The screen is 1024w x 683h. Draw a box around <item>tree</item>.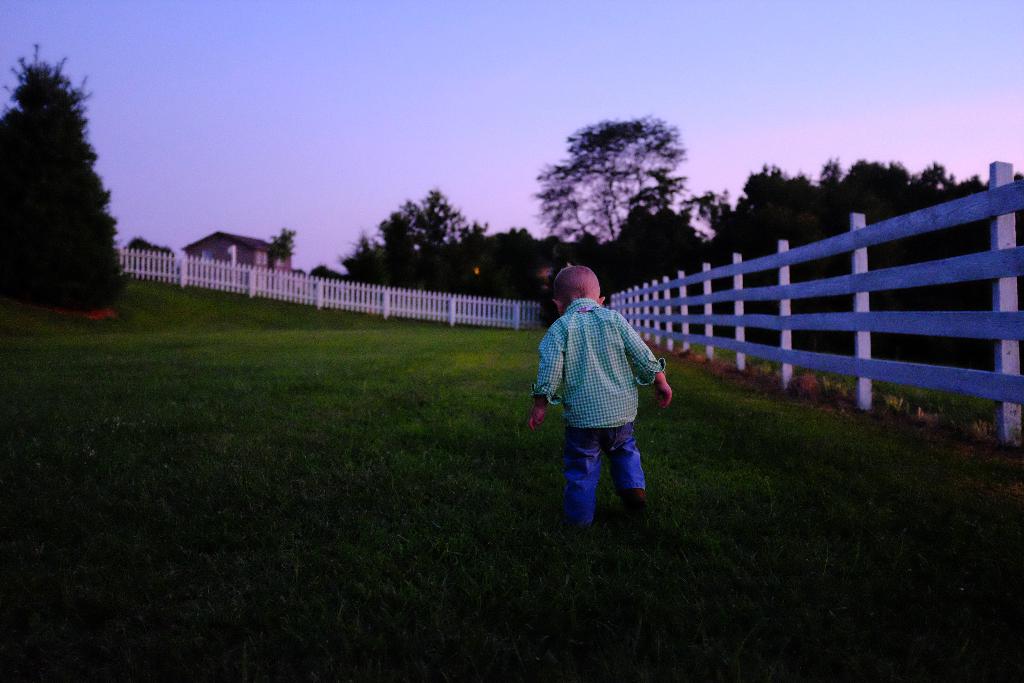
(left=0, top=42, right=128, bottom=310).
